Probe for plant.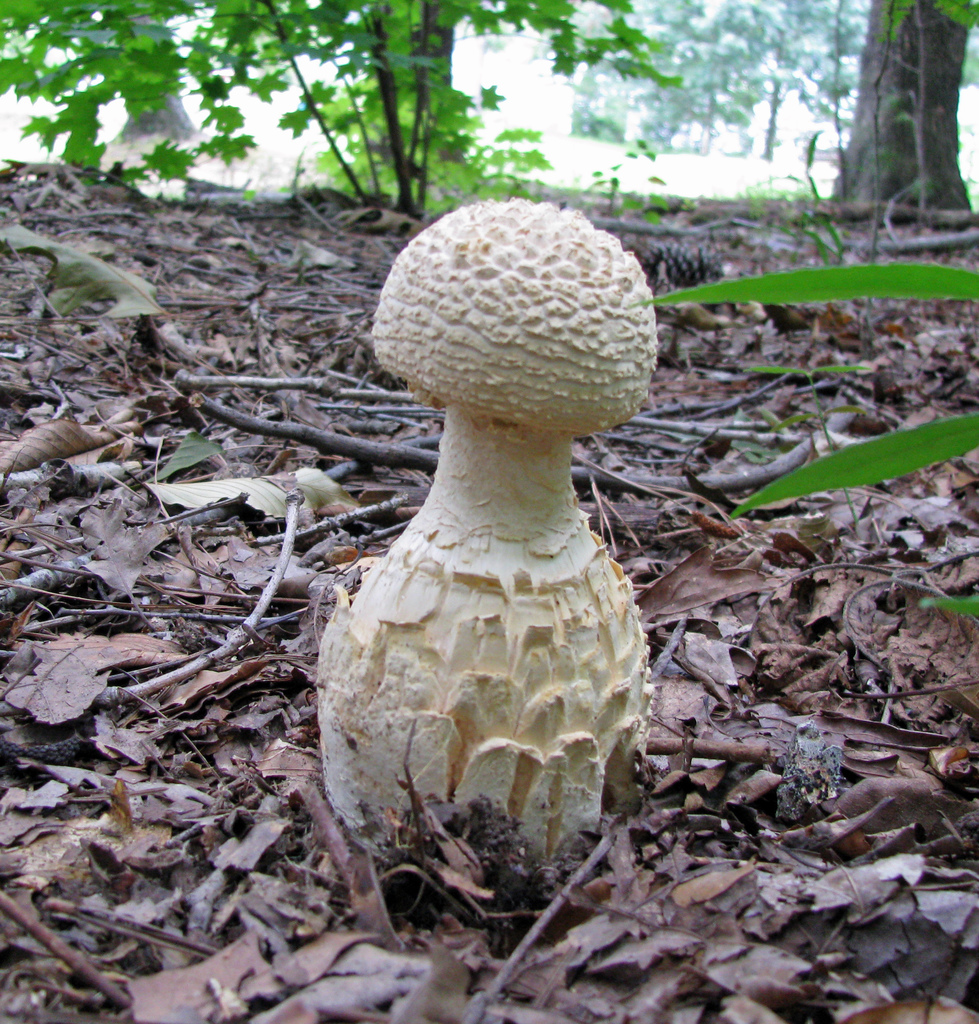
Probe result: locate(716, 328, 870, 552).
